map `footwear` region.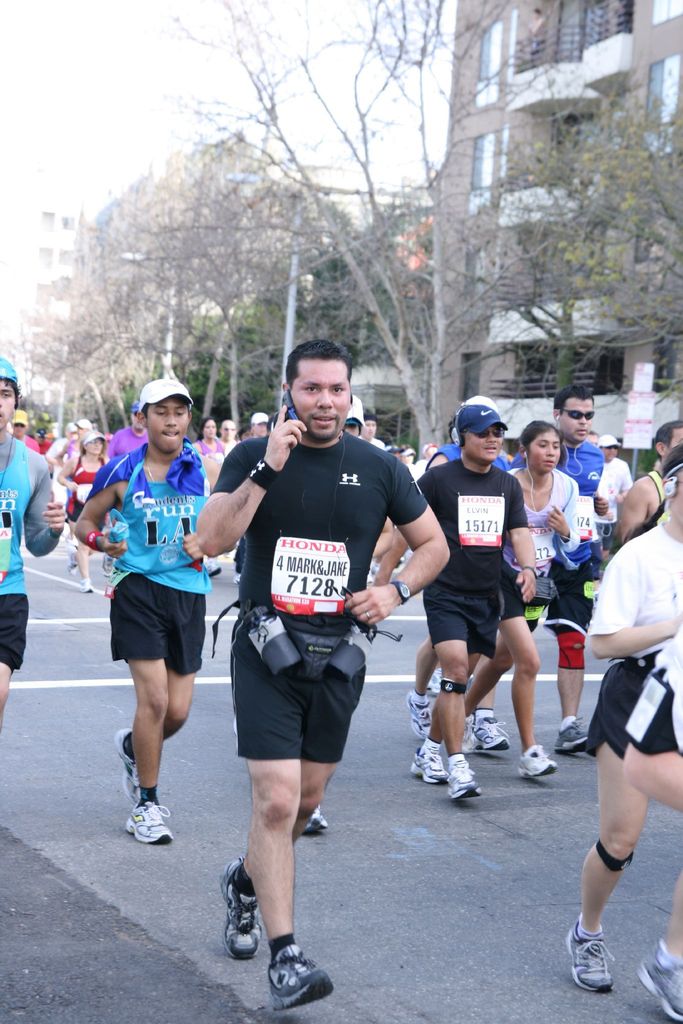
Mapped to x1=563 y1=911 x2=615 y2=995.
